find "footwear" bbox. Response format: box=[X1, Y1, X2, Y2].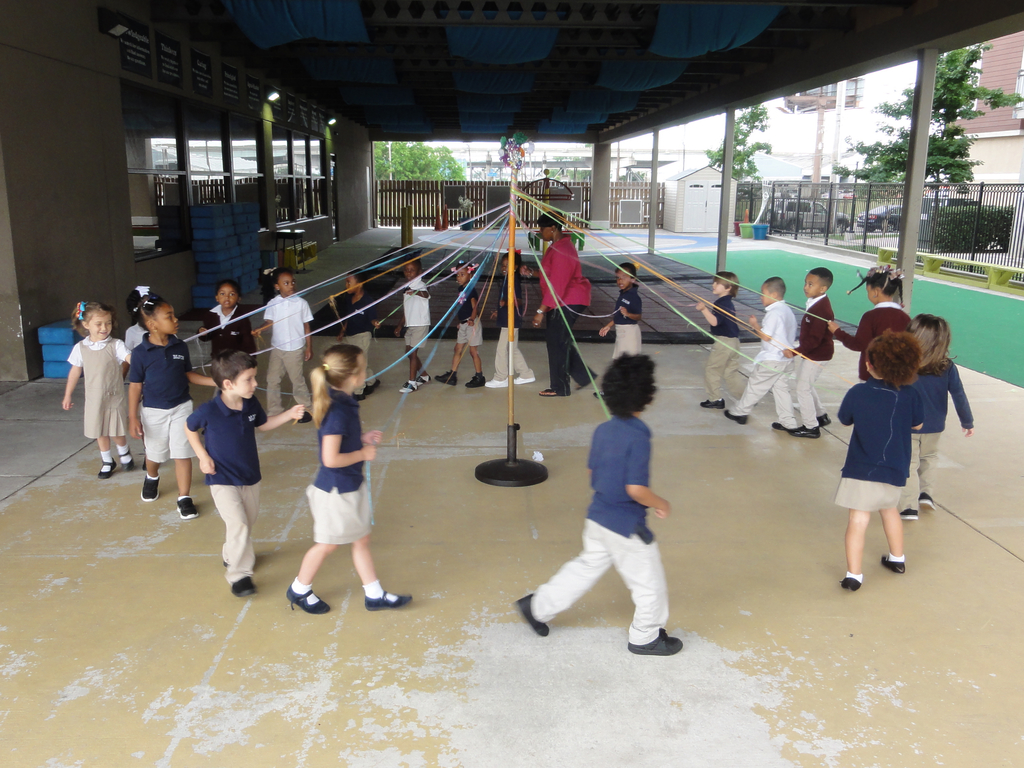
box=[93, 463, 115, 476].
